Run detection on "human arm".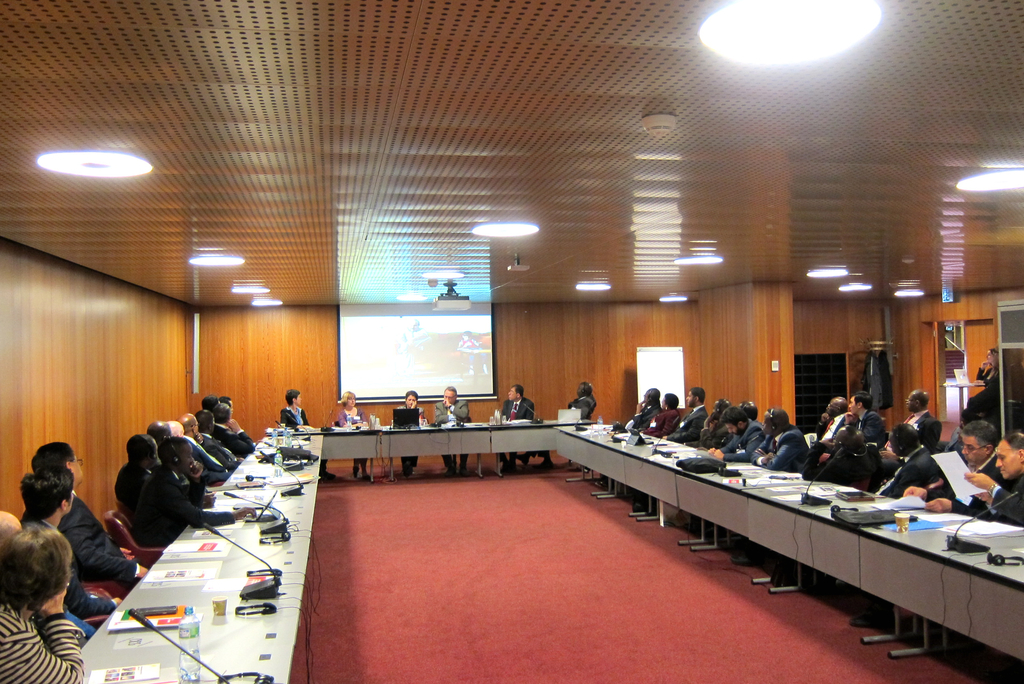
Result: BBox(717, 434, 757, 461).
